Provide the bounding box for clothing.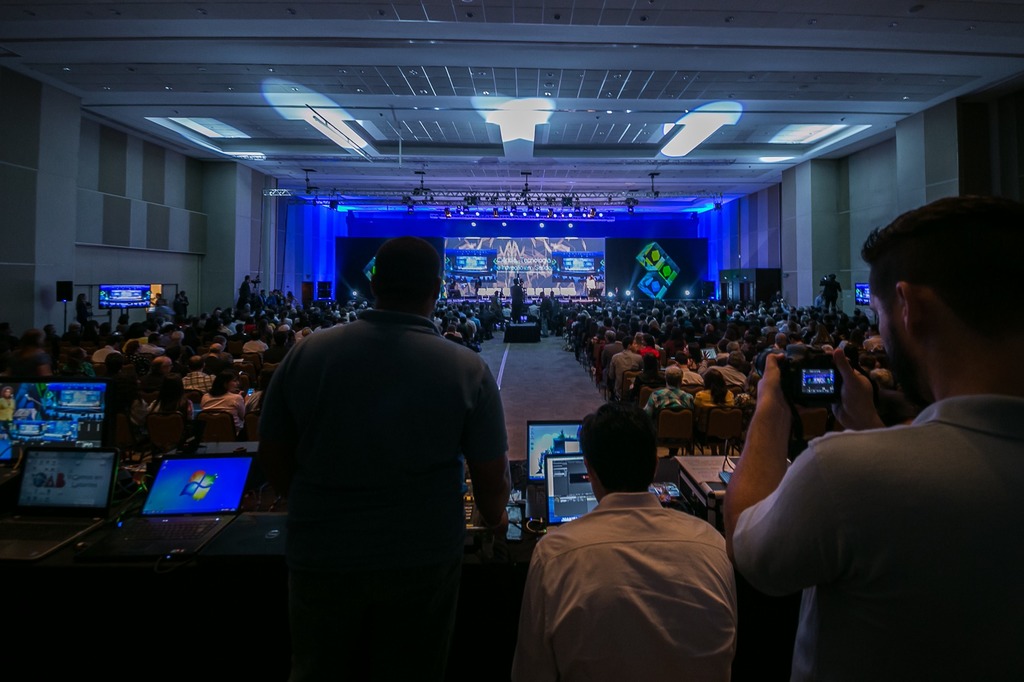
region(116, 350, 152, 377).
